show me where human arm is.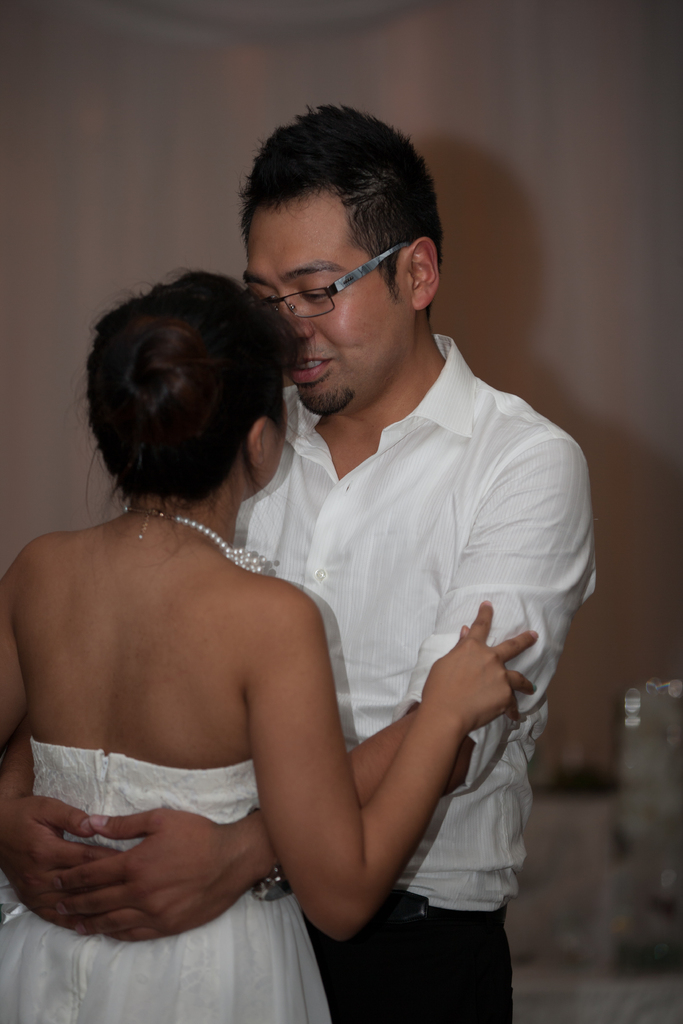
human arm is at 0,536,51,758.
